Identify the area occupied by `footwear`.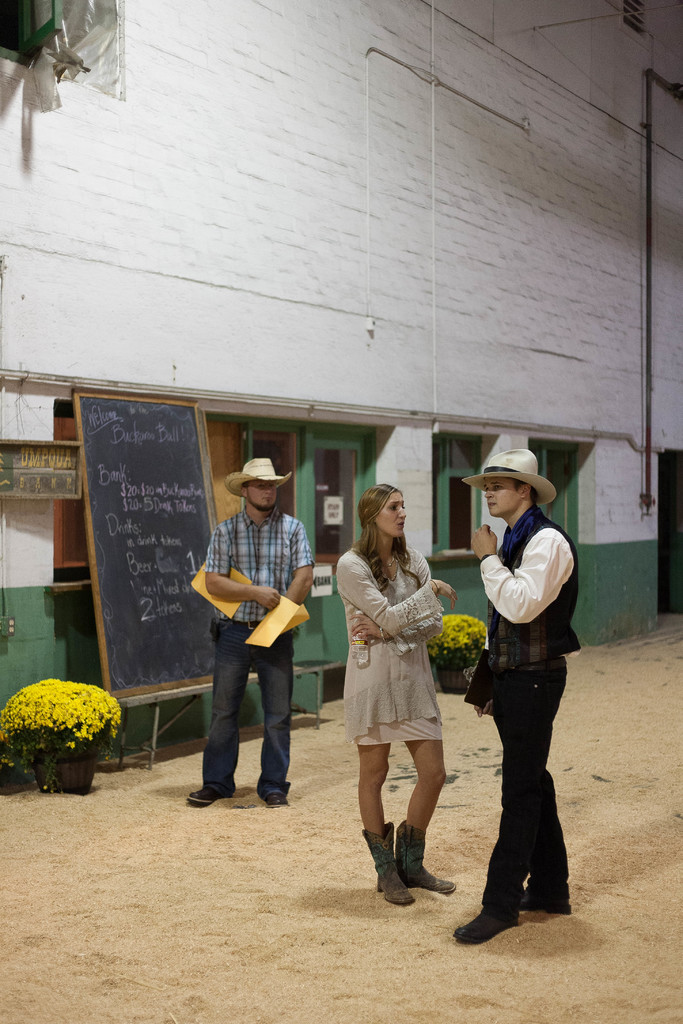
Area: pyautogui.locateOnScreen(518, 879, 576, 915).
